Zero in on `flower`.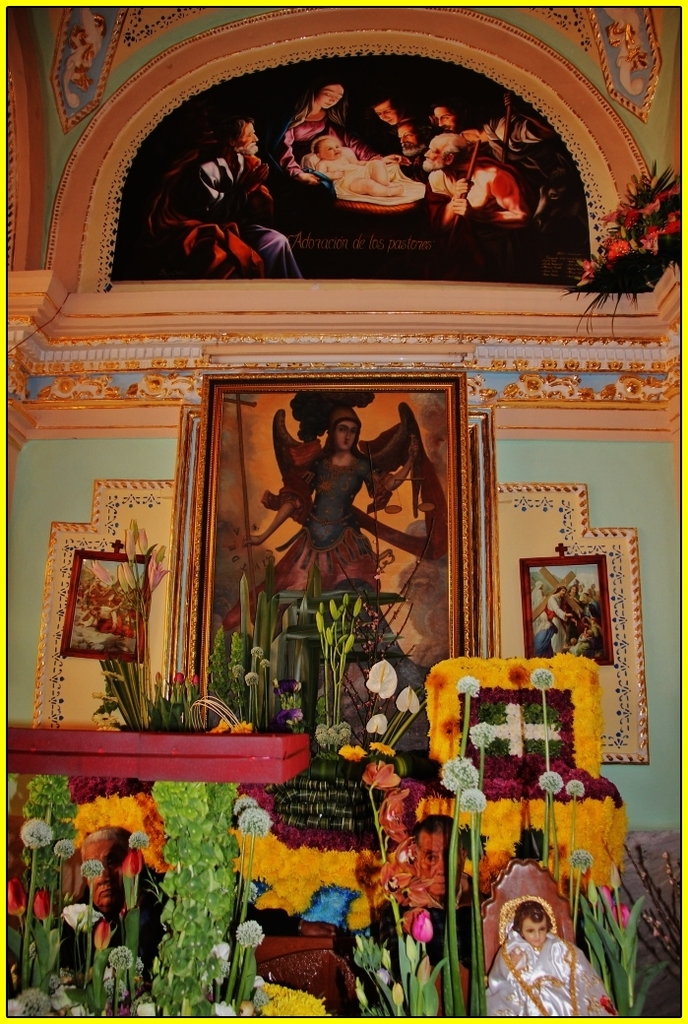
Zeroed in: {"x1": 451, "y1": 676, "x2": 478, "y2": 694}.
